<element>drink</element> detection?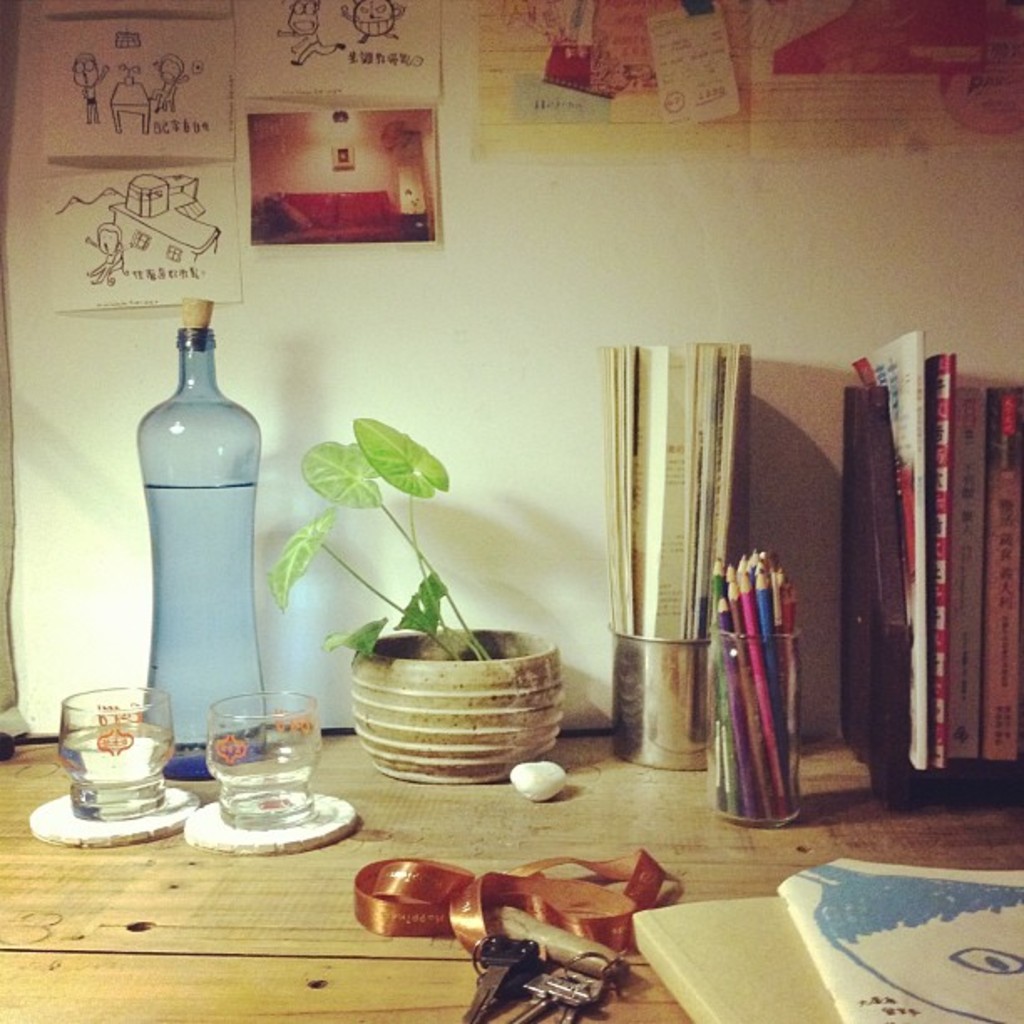
(x1=64, y1=714, x2=199, y2=813)
